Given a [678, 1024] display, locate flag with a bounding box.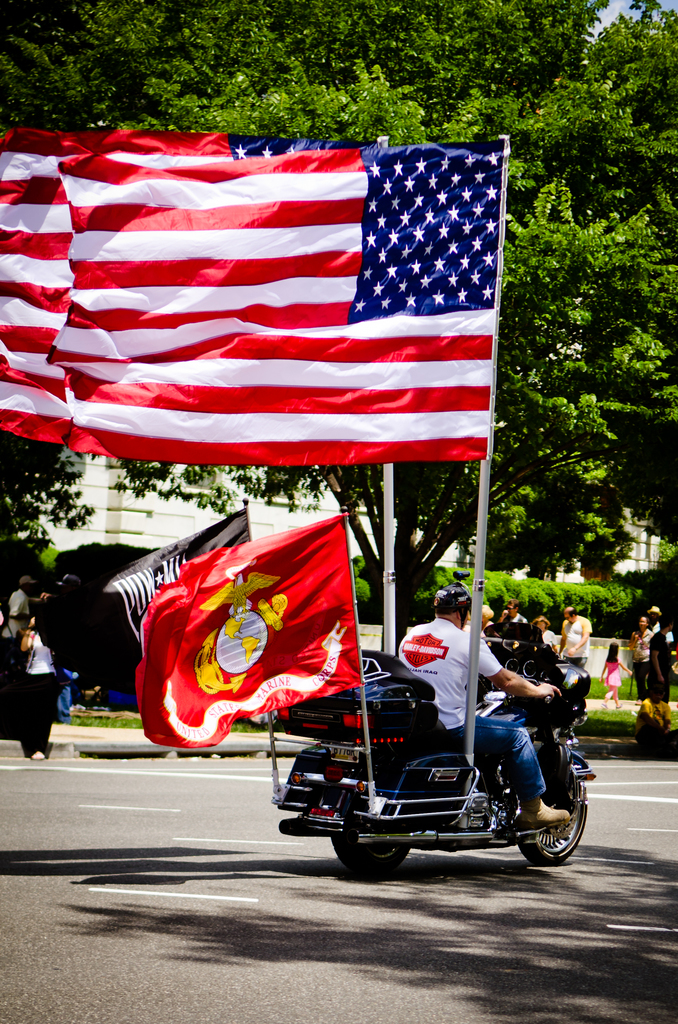
Located: pyautogui.locateOnScreen(0, 123, 504, 476).
